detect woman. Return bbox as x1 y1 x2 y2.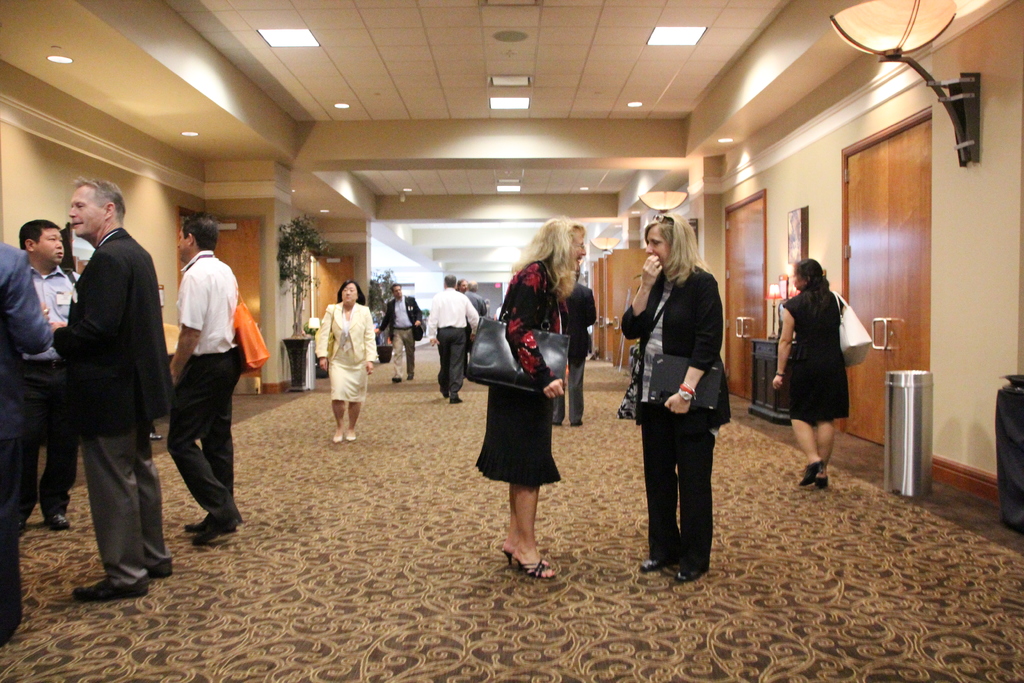
474 215 589 573.
